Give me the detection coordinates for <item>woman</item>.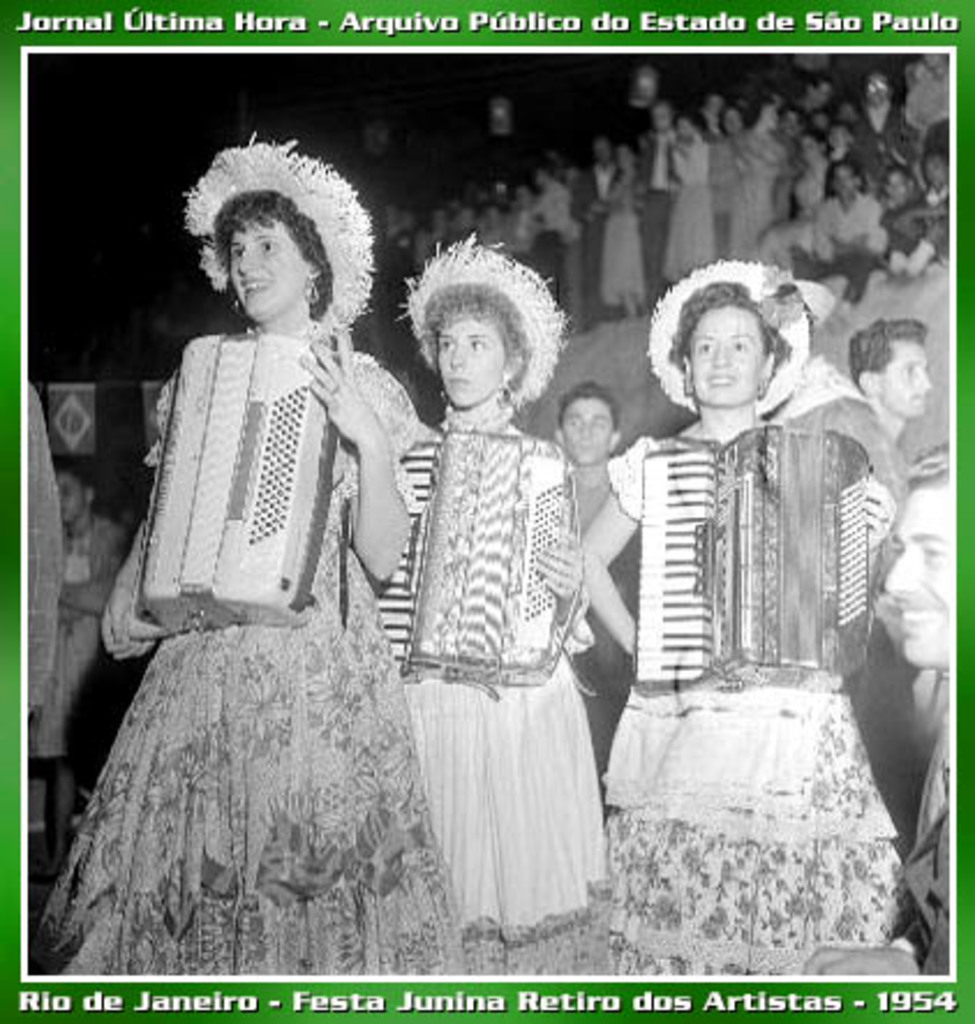
<bbox>97, 141, 448, 906</bbox>.
